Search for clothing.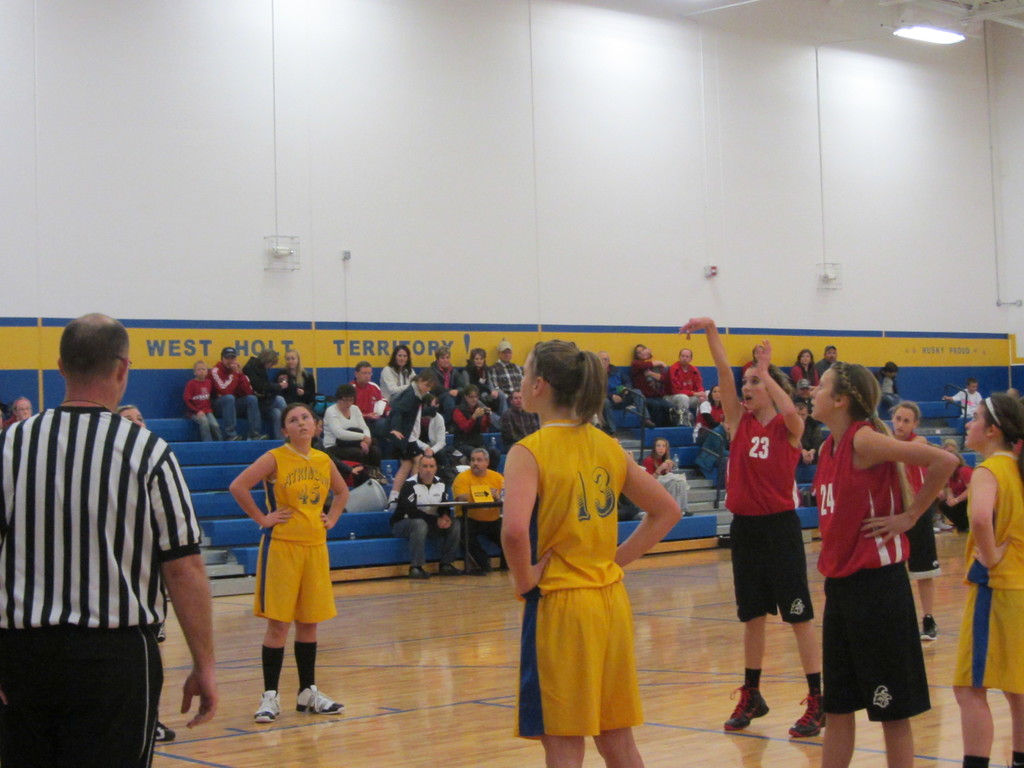
Found at select_region(451, 398, 490, 442).
